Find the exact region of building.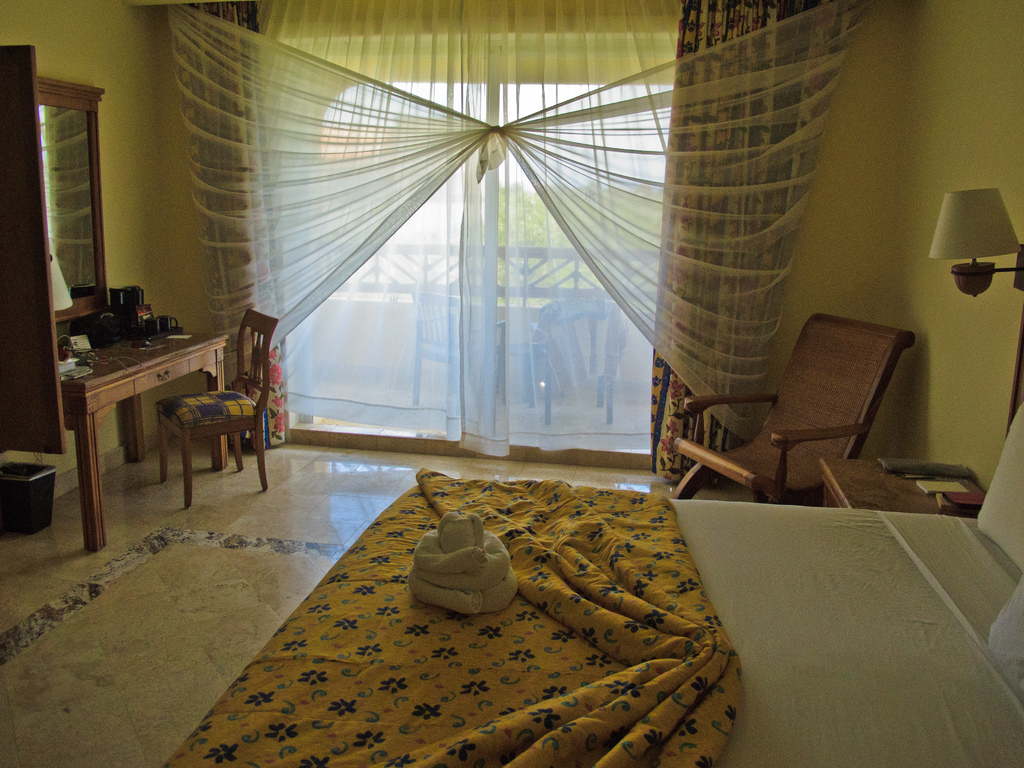
Exact region: (left=0, top=0, right=1021, bottom=765).
